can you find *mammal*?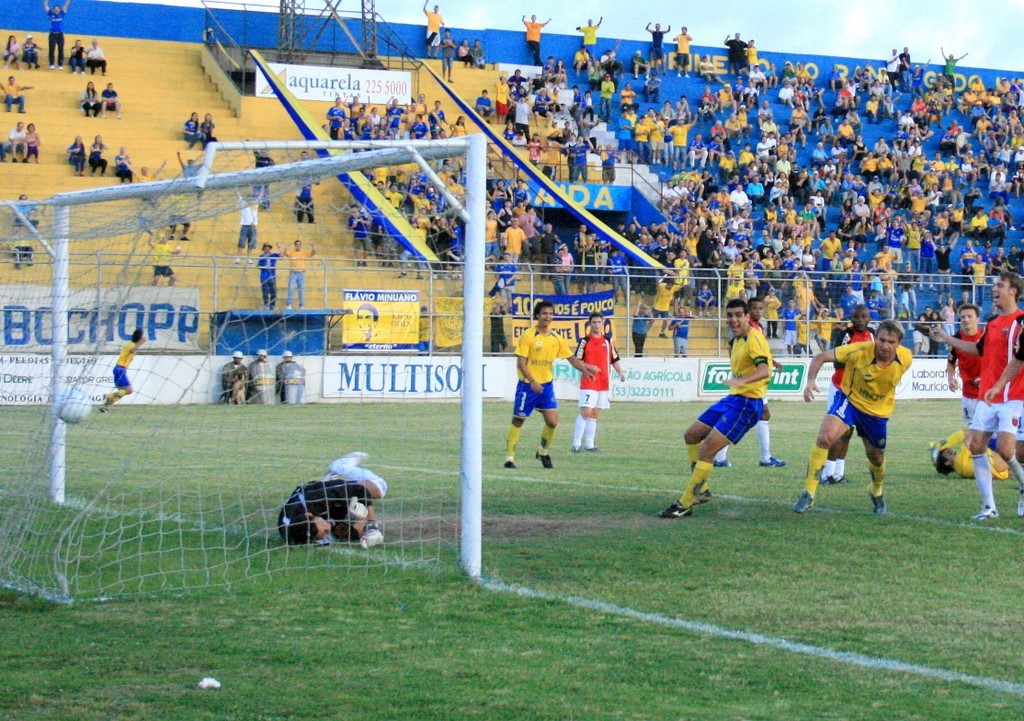
Yes, bounding box: 6:192:34:229.
